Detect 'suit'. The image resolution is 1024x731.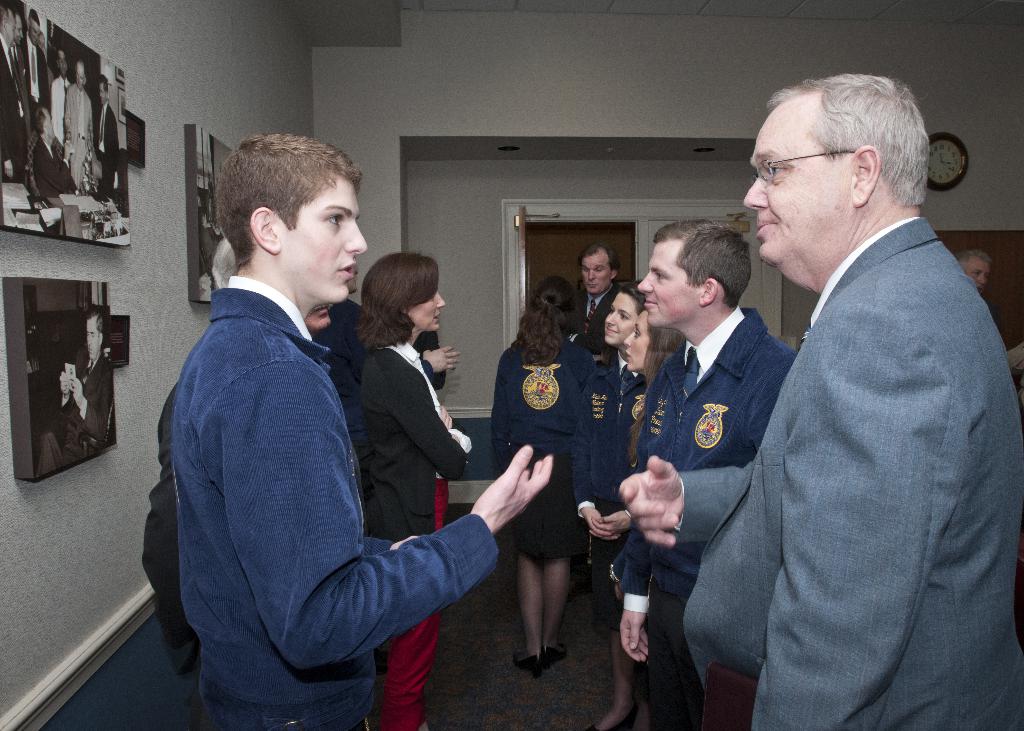
bbox=[655, 211, 1023, 730].
